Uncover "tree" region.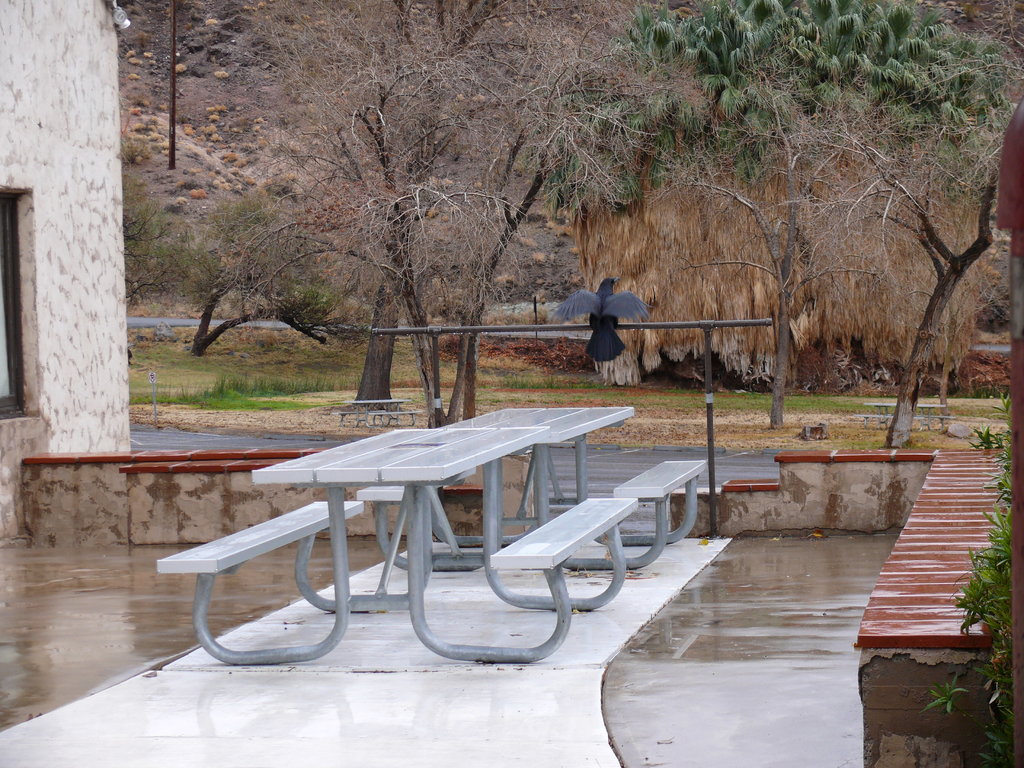
Uncovered: 169,179,366,360.
